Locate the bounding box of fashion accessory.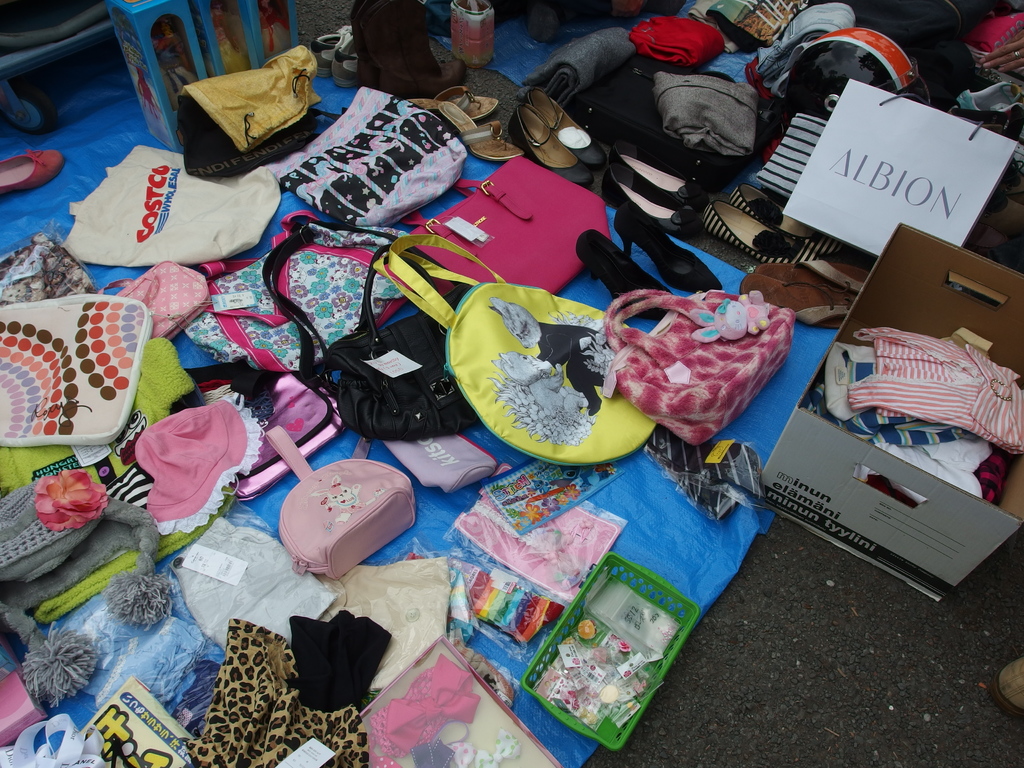
Bounding box: (701, 198, 812, 270).
